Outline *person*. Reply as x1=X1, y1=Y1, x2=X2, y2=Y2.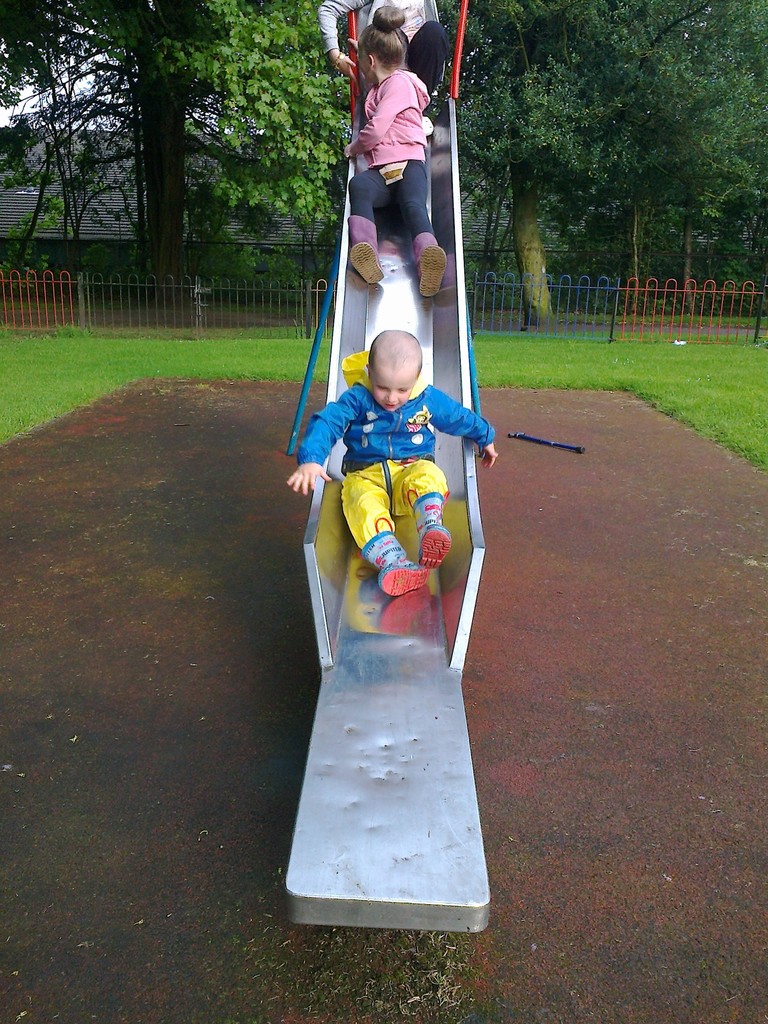
x1=294, y1=0, x2=454, y2=125.
